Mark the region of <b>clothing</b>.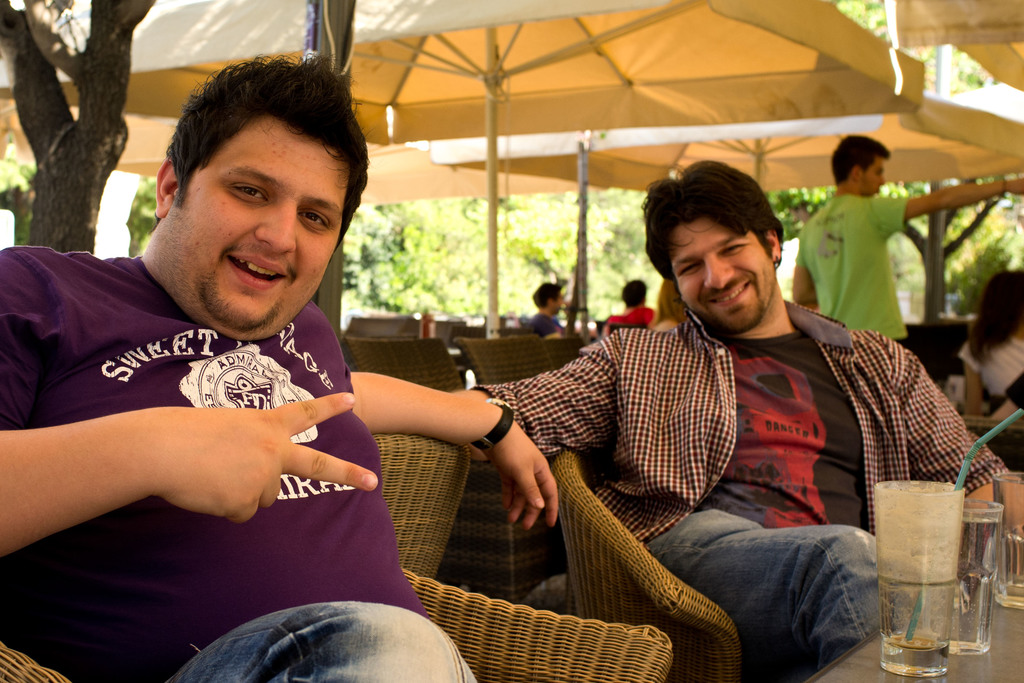
Region: locate(471, 296, 1012, 682).
